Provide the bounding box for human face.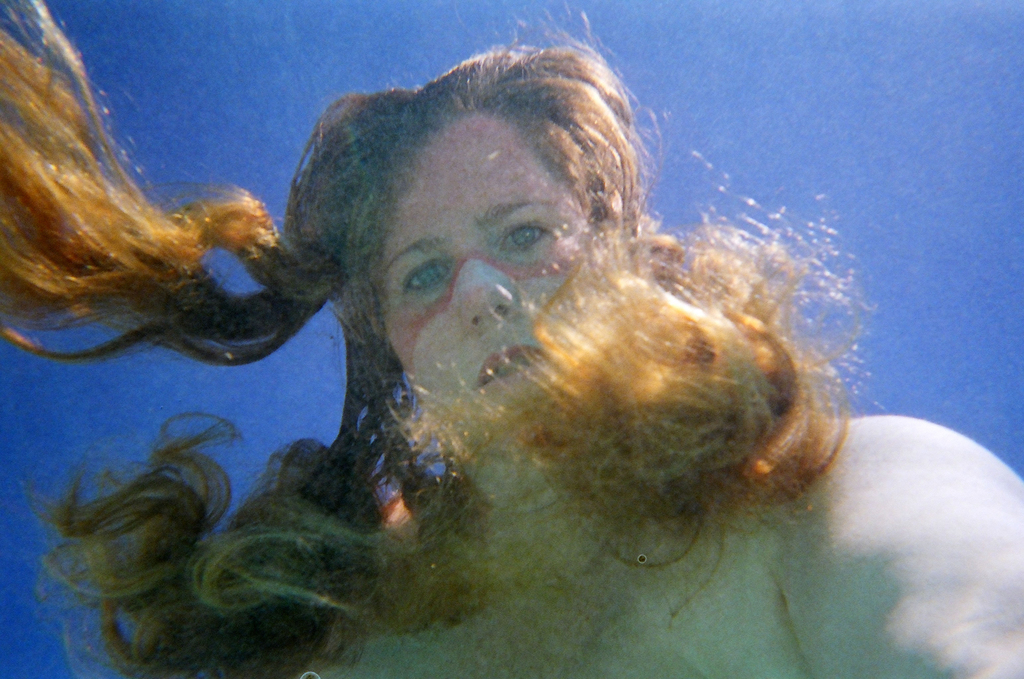
left=380, top=114, right=588, bottom=454.
